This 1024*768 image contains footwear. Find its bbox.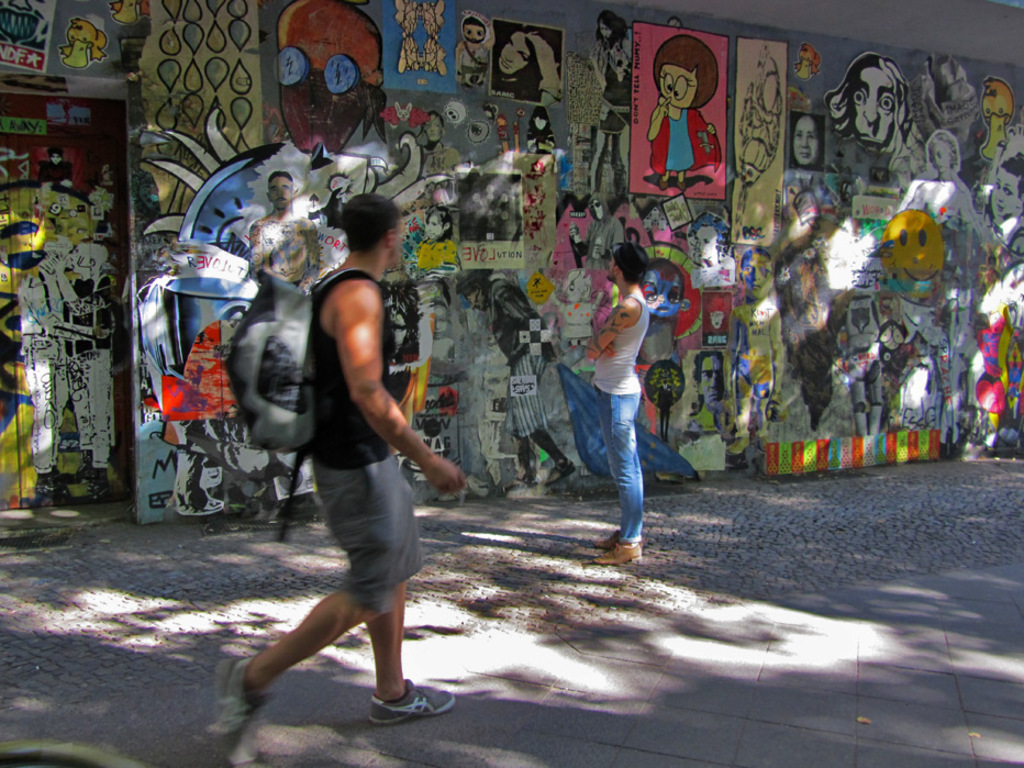
left=589, top=531, right=647, bottom=549.
